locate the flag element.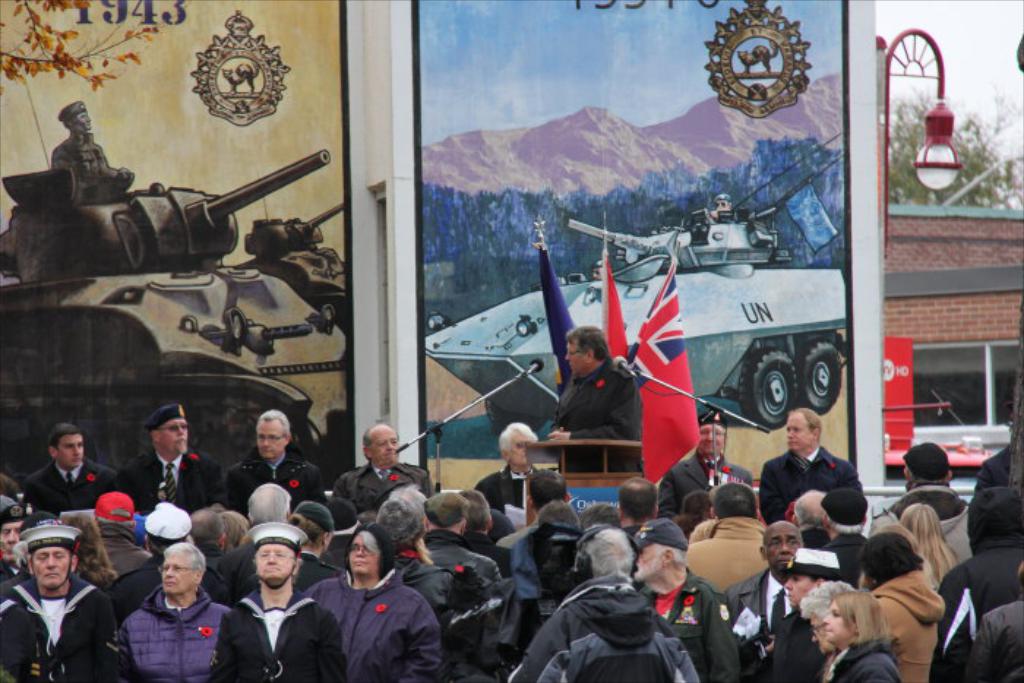
Element bbox: [x1=537, y1=250, x2=590, y2=401].
